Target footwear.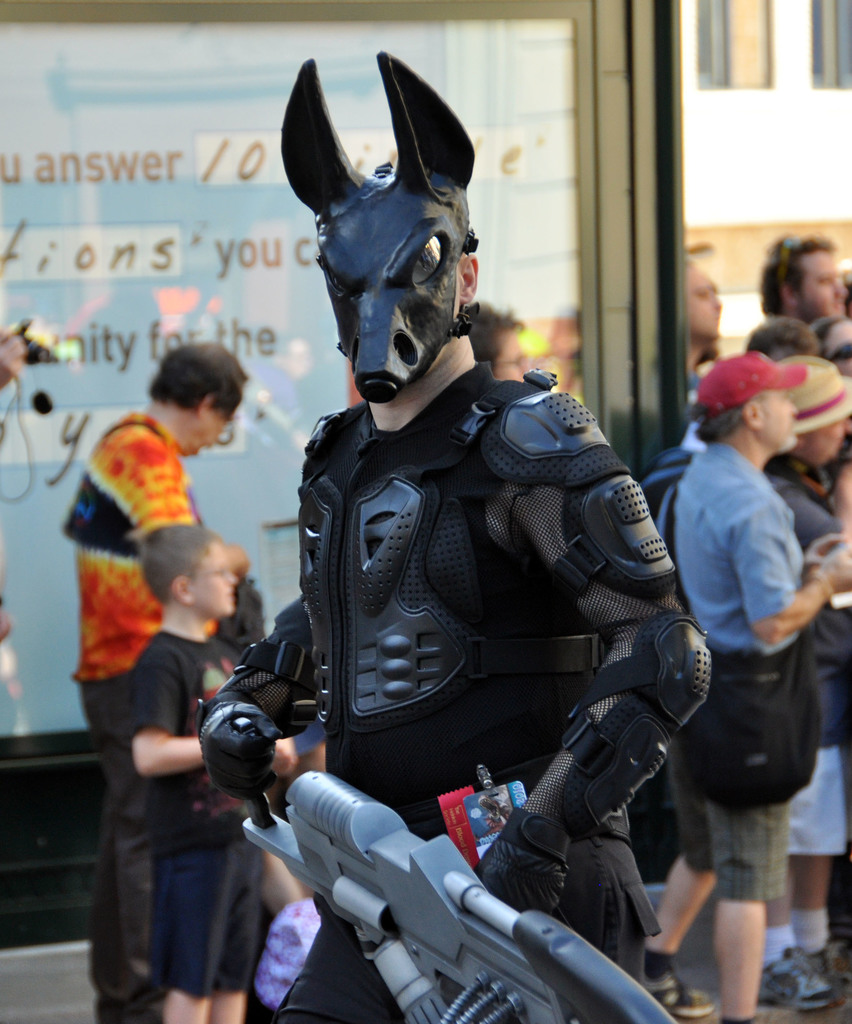
Target region: detection(764, 948, 840, 1004).
